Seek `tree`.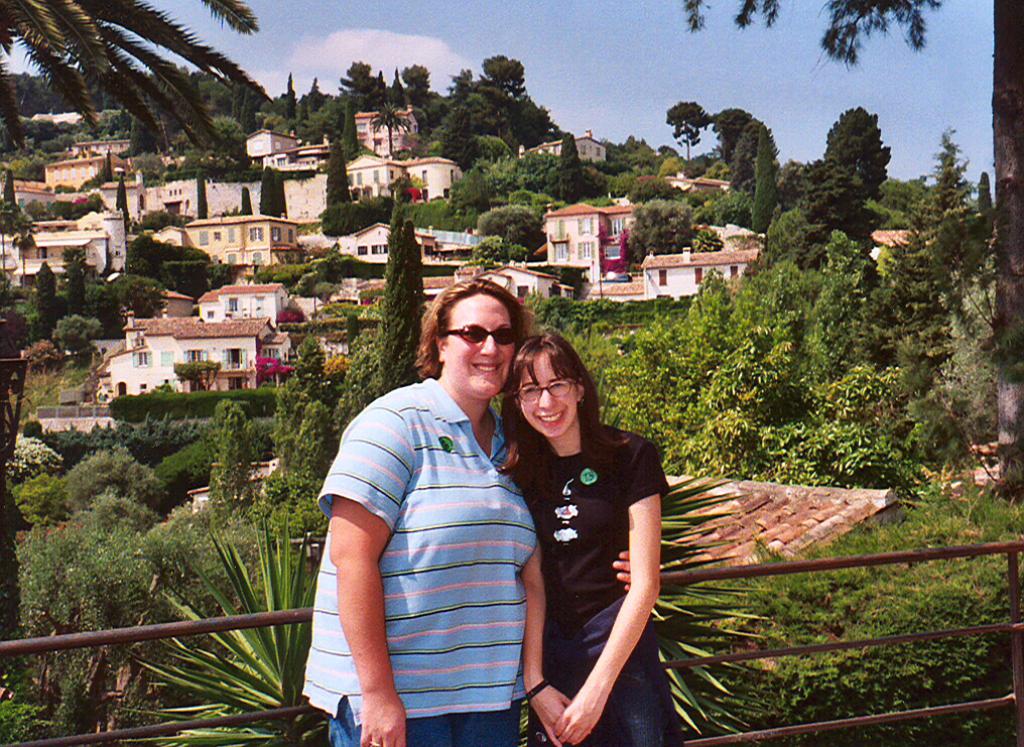
crop(261, 164, 282, 221).
